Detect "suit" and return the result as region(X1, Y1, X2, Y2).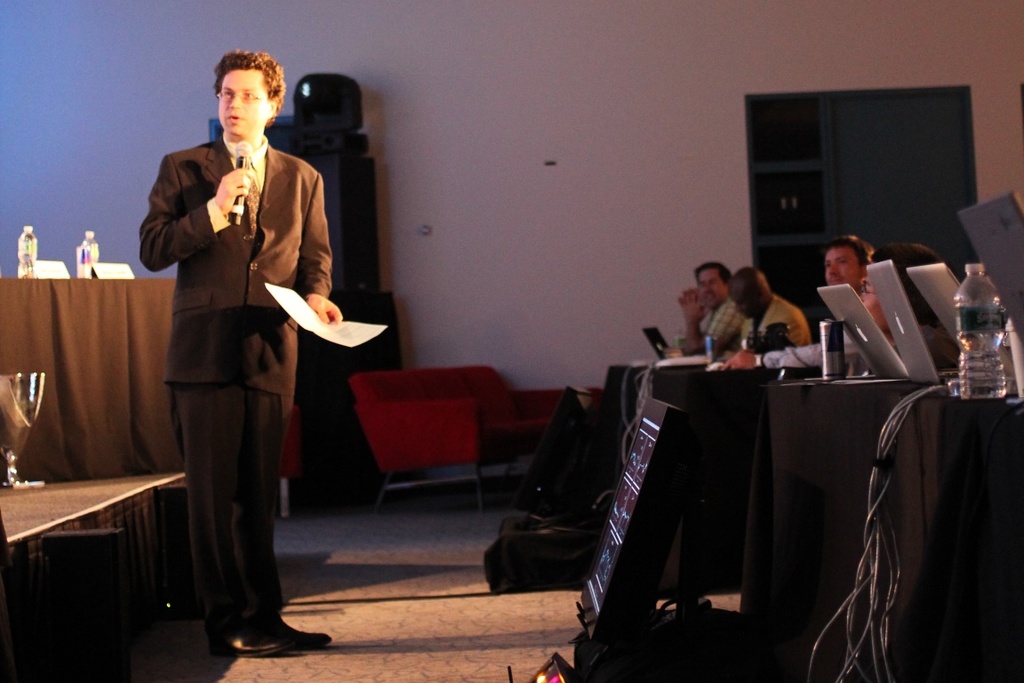
region(738, 292, 818, 356).
